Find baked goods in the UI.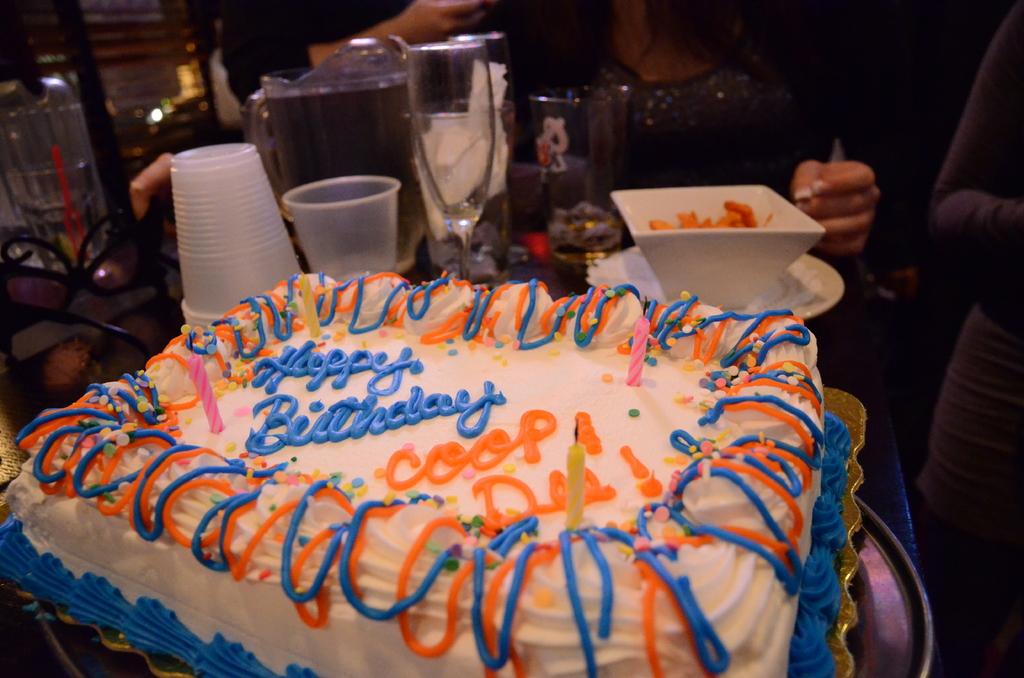
UI element at 0,265,852,677.
